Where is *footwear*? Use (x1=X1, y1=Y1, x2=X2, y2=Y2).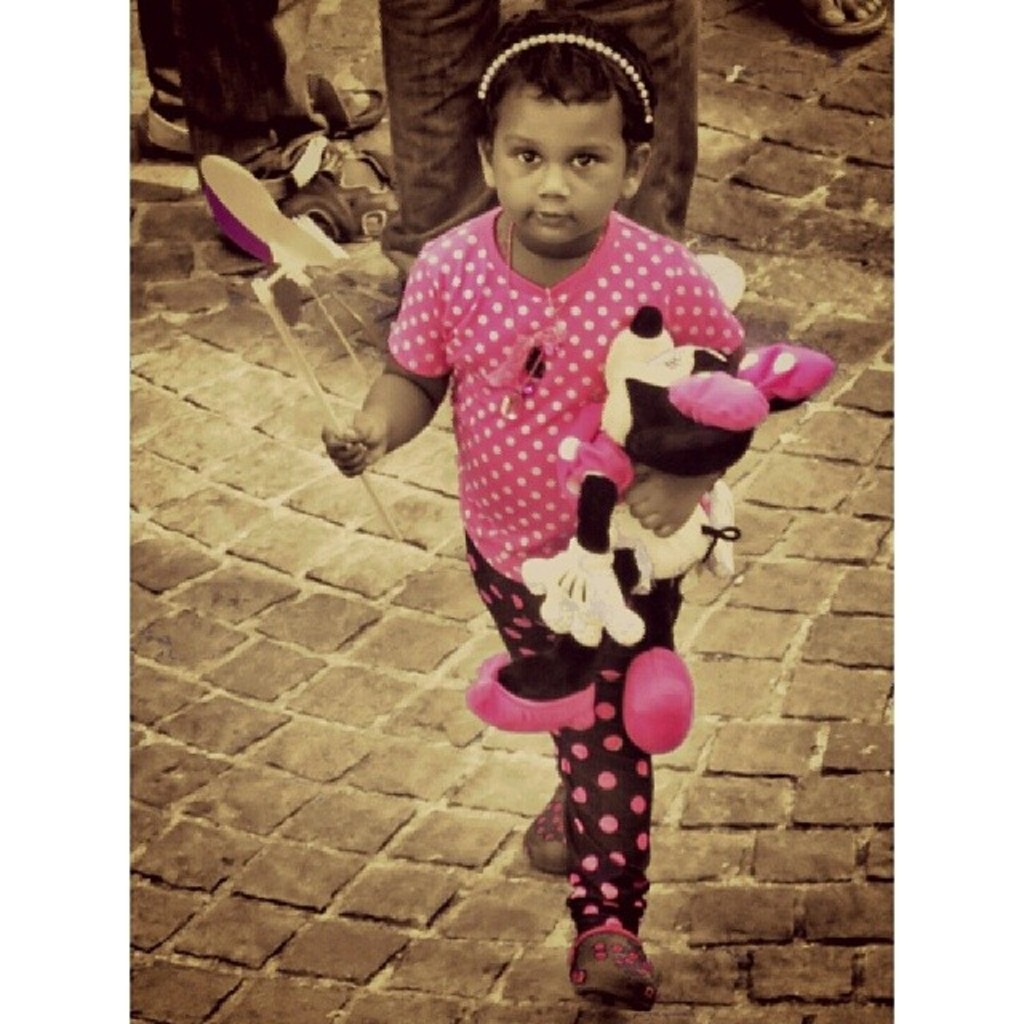
(x1=555, y1=904, x2=661, y2=1010).
